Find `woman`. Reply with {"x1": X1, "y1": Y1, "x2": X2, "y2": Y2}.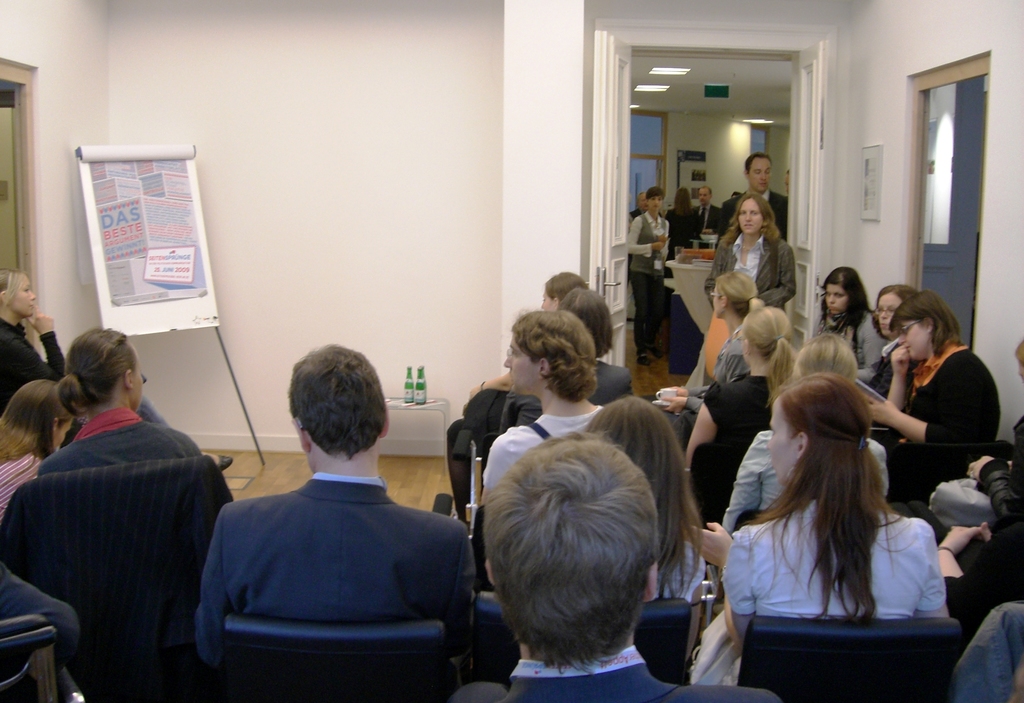
{"x1": 563, "y1": 288, "x2": 627, "y2": 401}.
